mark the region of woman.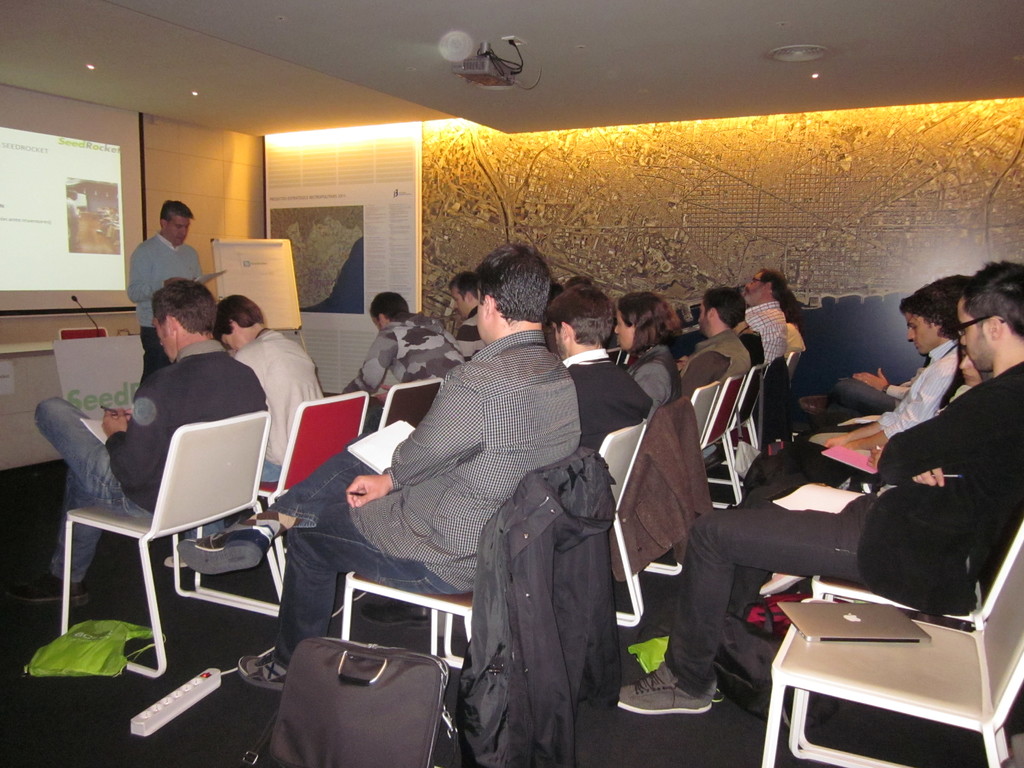
Region: x1=628 y1=294 x2=677 y2=408.
